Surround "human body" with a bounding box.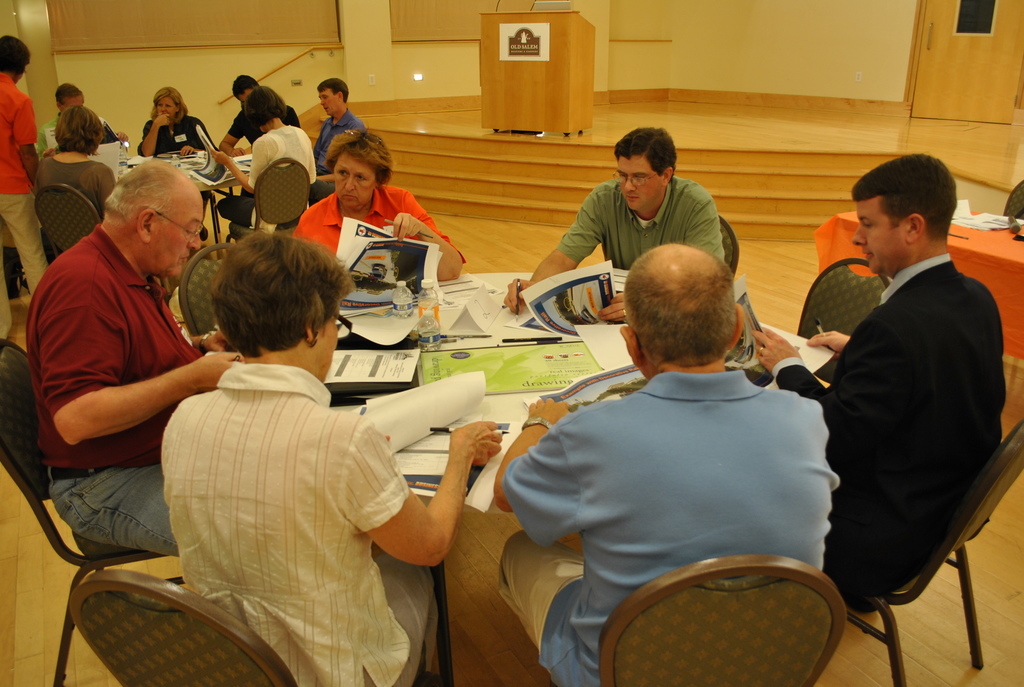
detection(291, 122, 465, 285).
